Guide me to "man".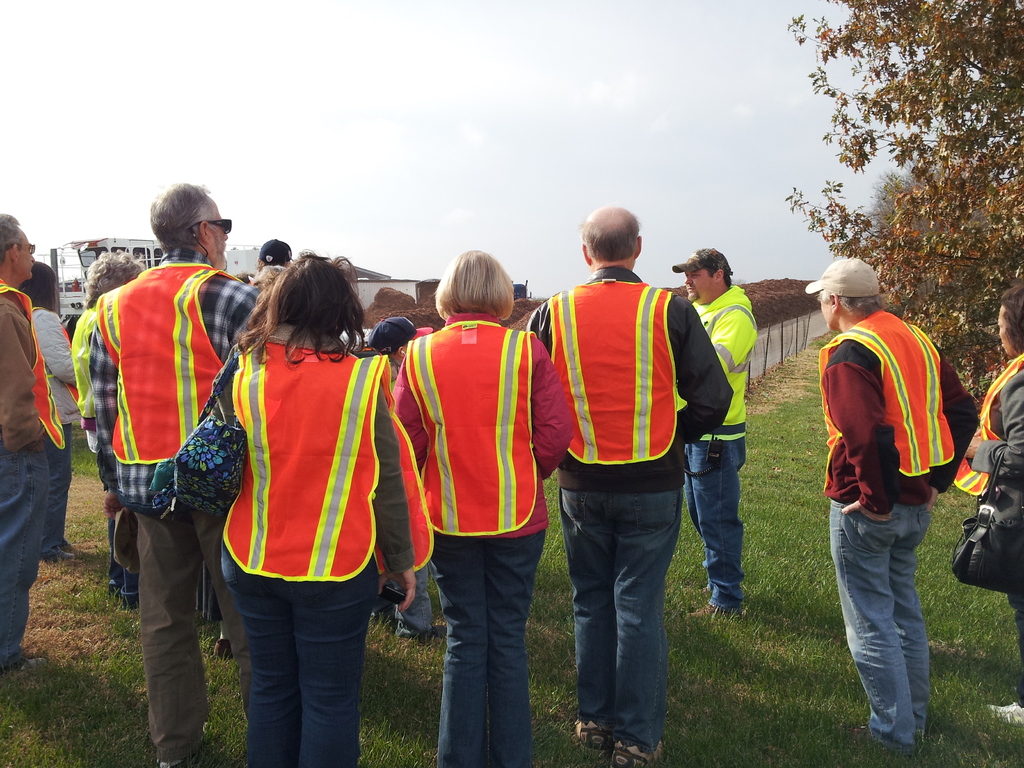
Guidance: pyautogui.locateOnScreen(801, 257, 981, 749).
